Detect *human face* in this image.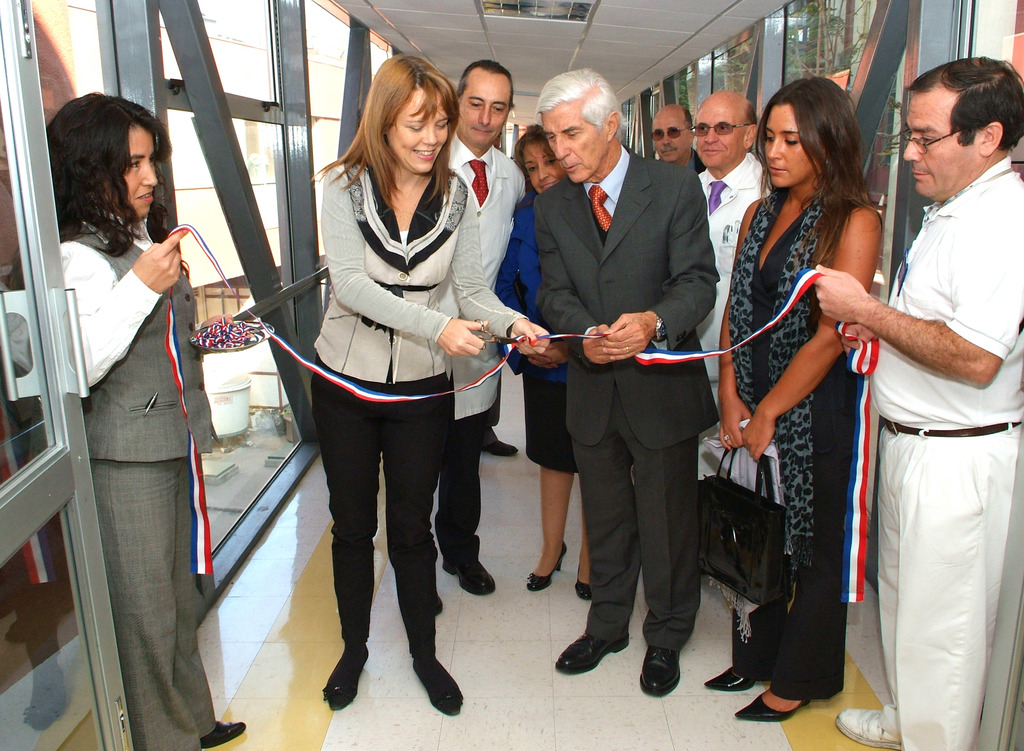
Detection: 461, 71, 509, 148.
